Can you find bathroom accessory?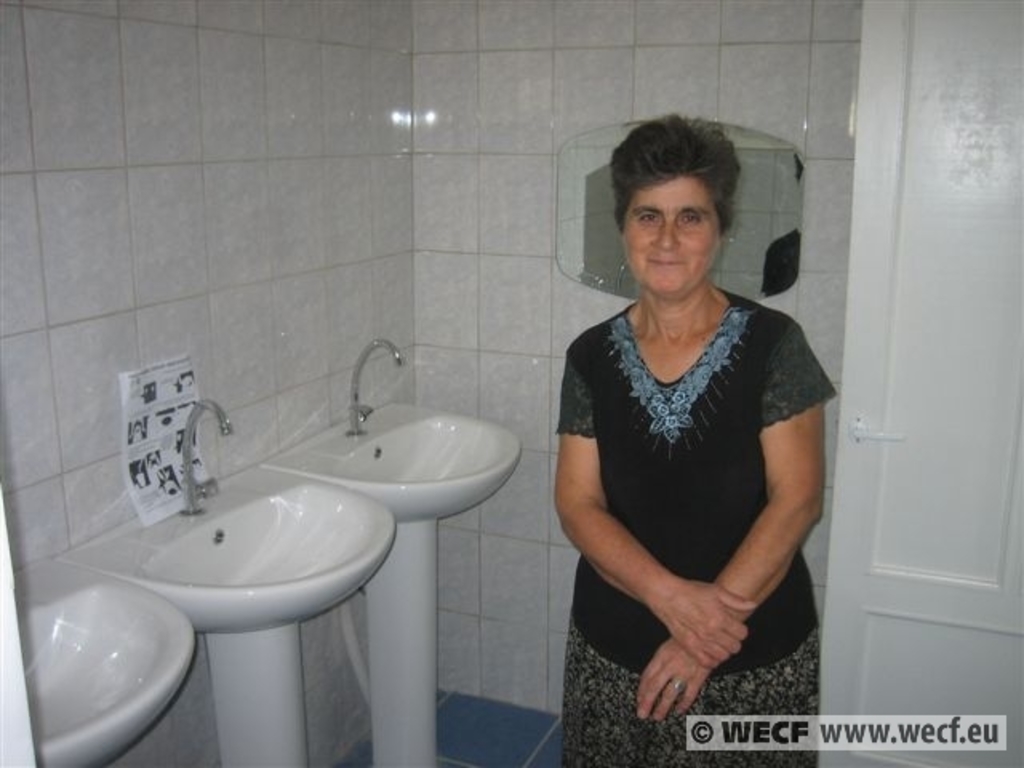
Yes, bounding box: bbox(264, 349, 515, 766).
